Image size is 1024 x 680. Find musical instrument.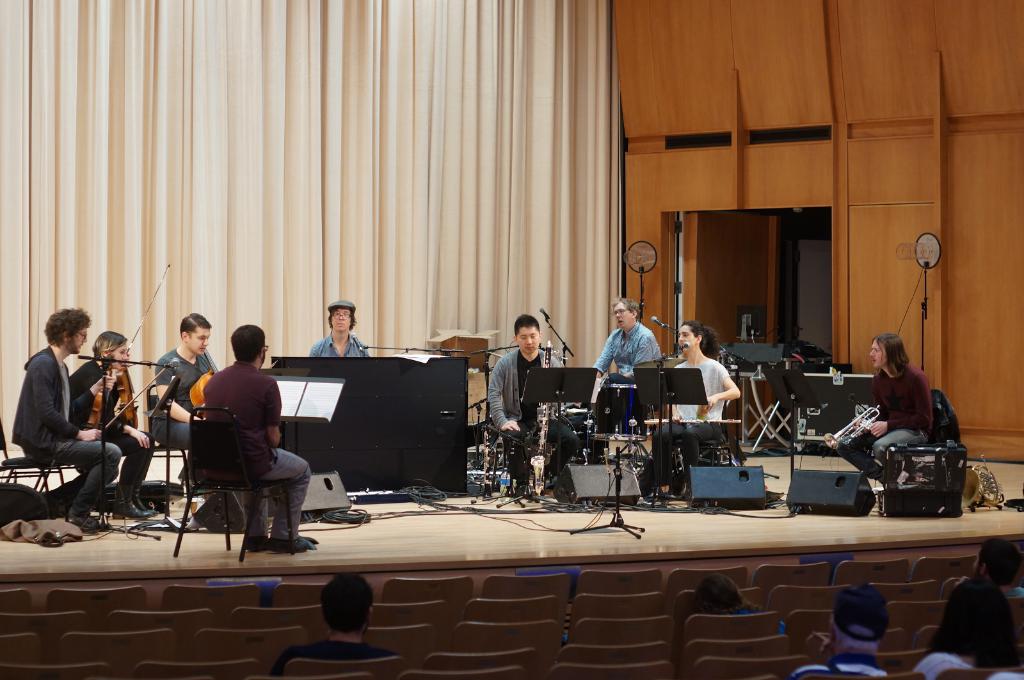
[left=529, top=336, right=547, bottom=505].
